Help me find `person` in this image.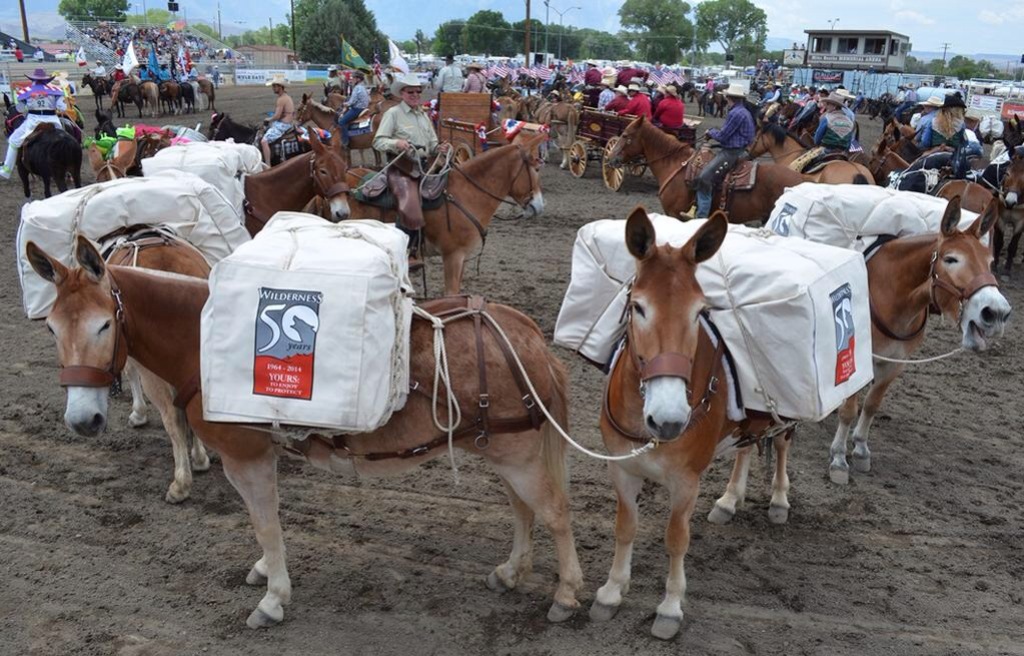
Found it: box=[684, 78, 765, 227].
